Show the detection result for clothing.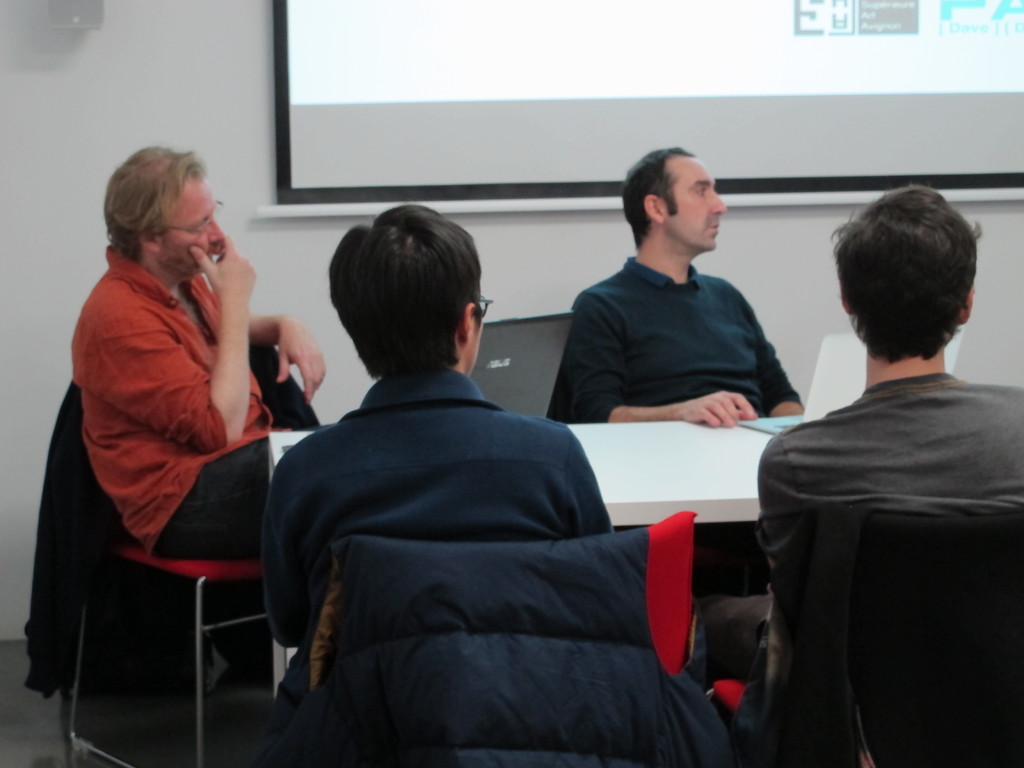
549, 253, 794, 424.
